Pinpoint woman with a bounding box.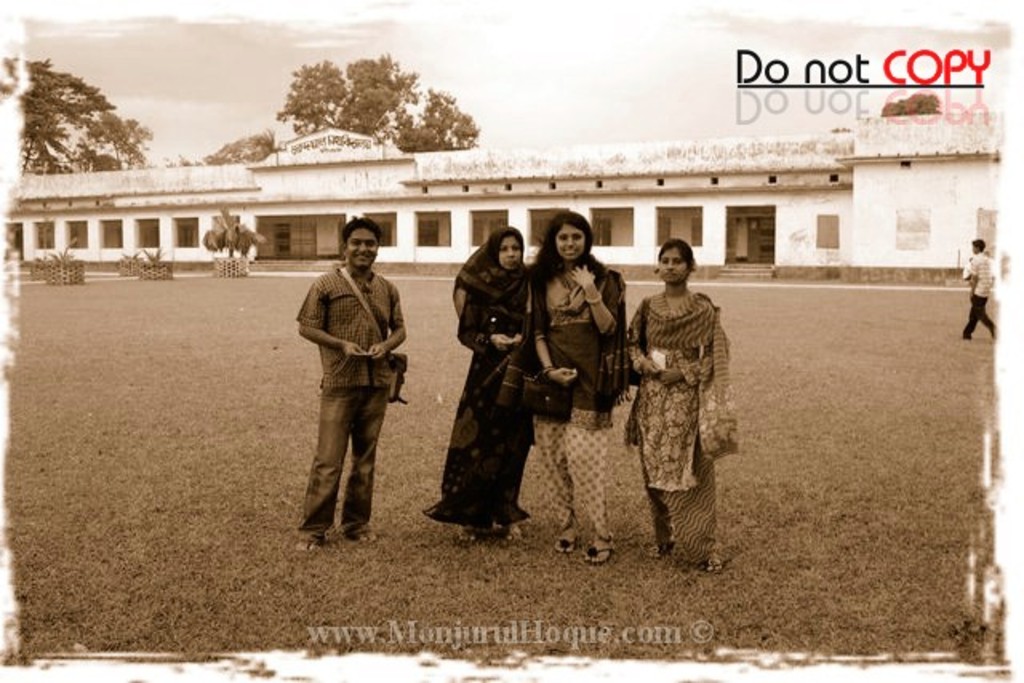
[450,222,534,536].
